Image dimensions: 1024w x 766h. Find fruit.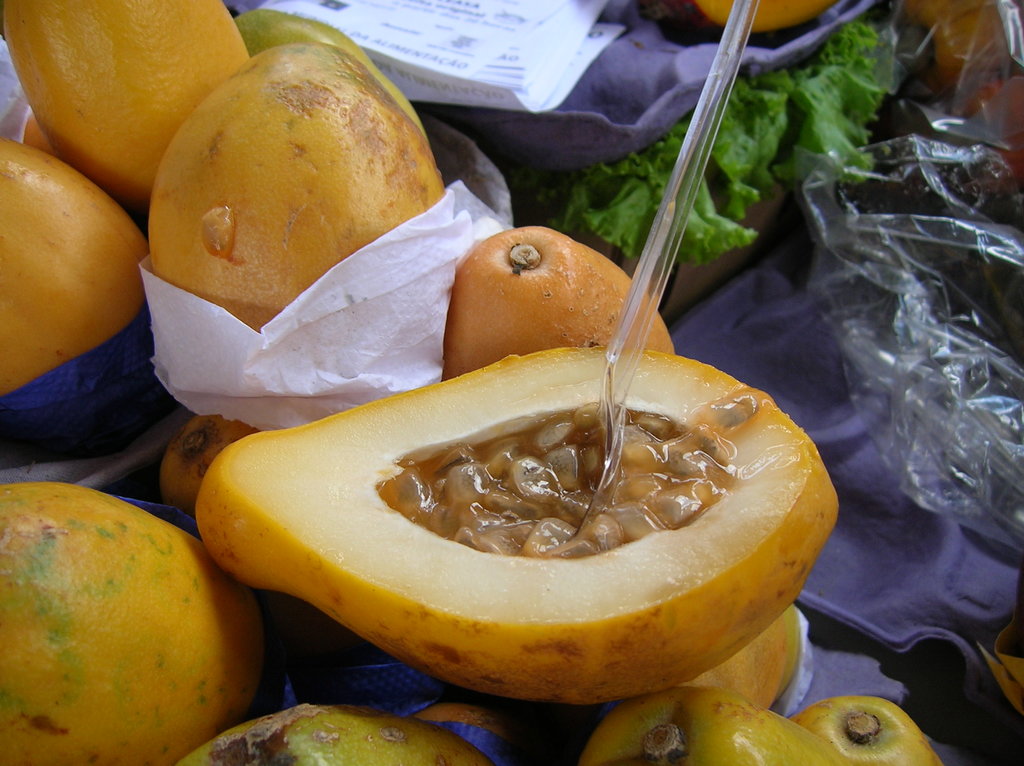
left=235, top=336, right=831, bottom=690.
